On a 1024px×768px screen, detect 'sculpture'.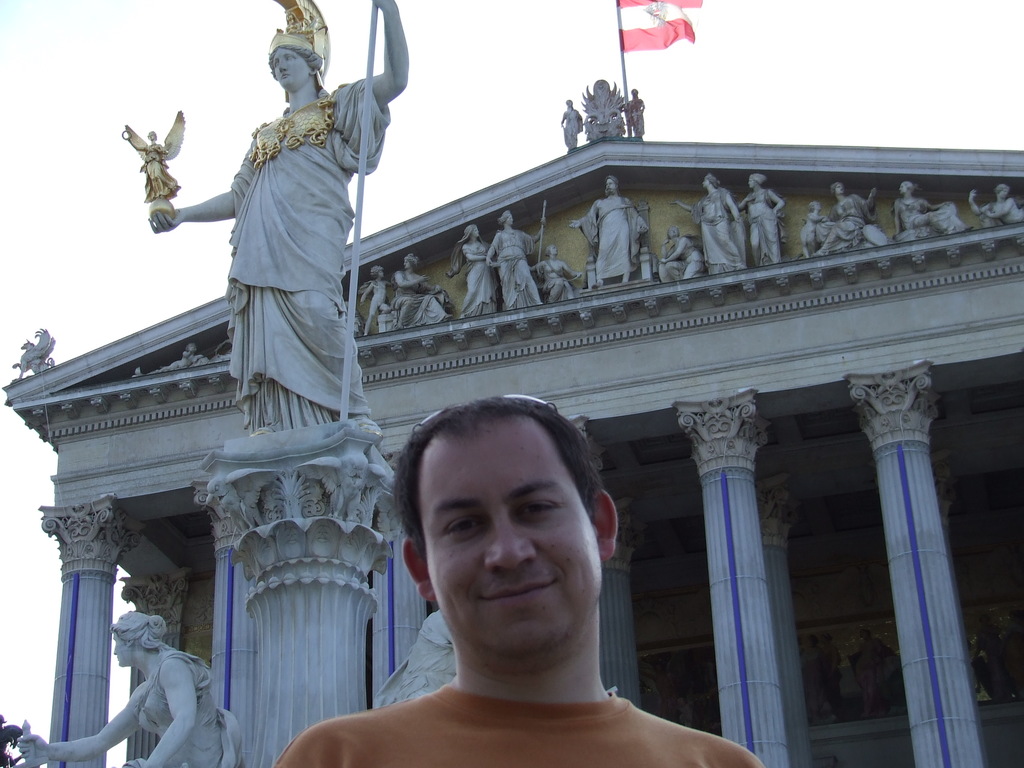
box(573, 66, 623, 138).
